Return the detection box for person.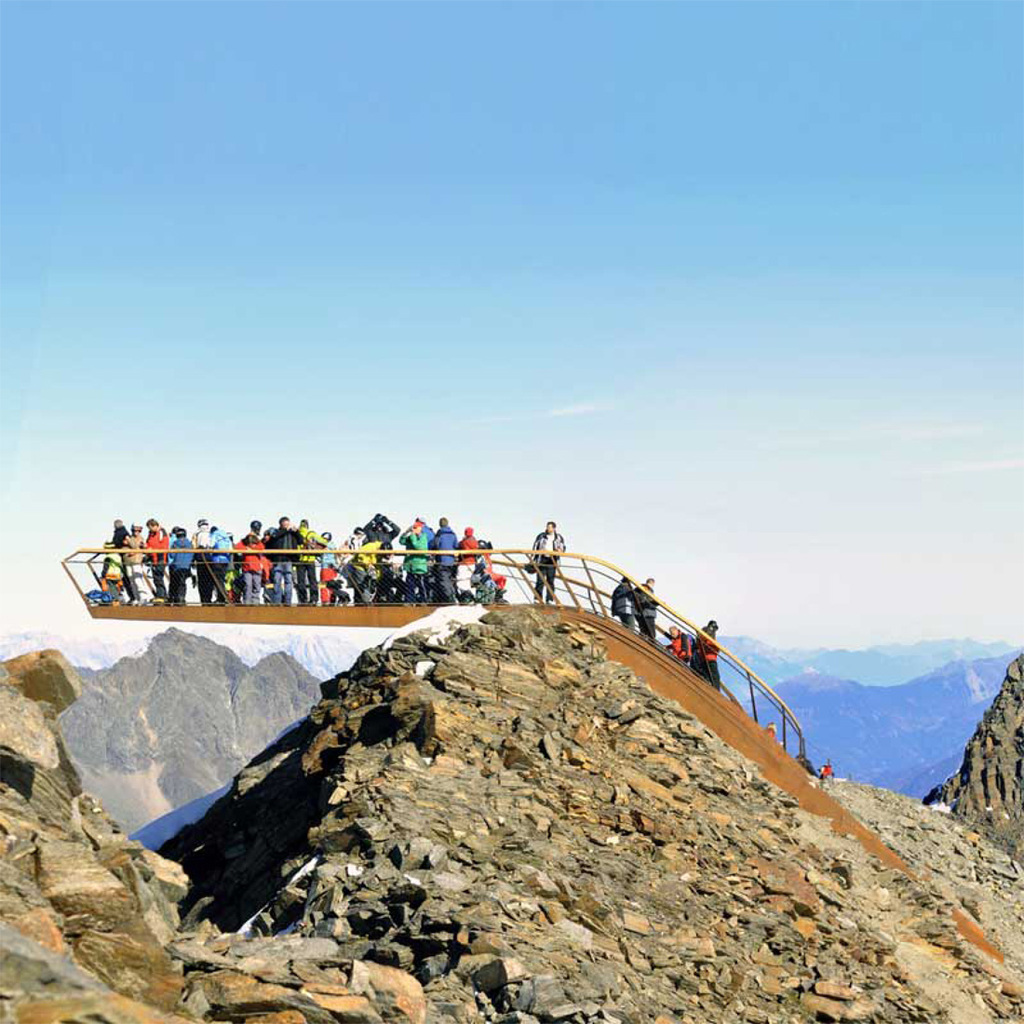
522,517,563,610.
